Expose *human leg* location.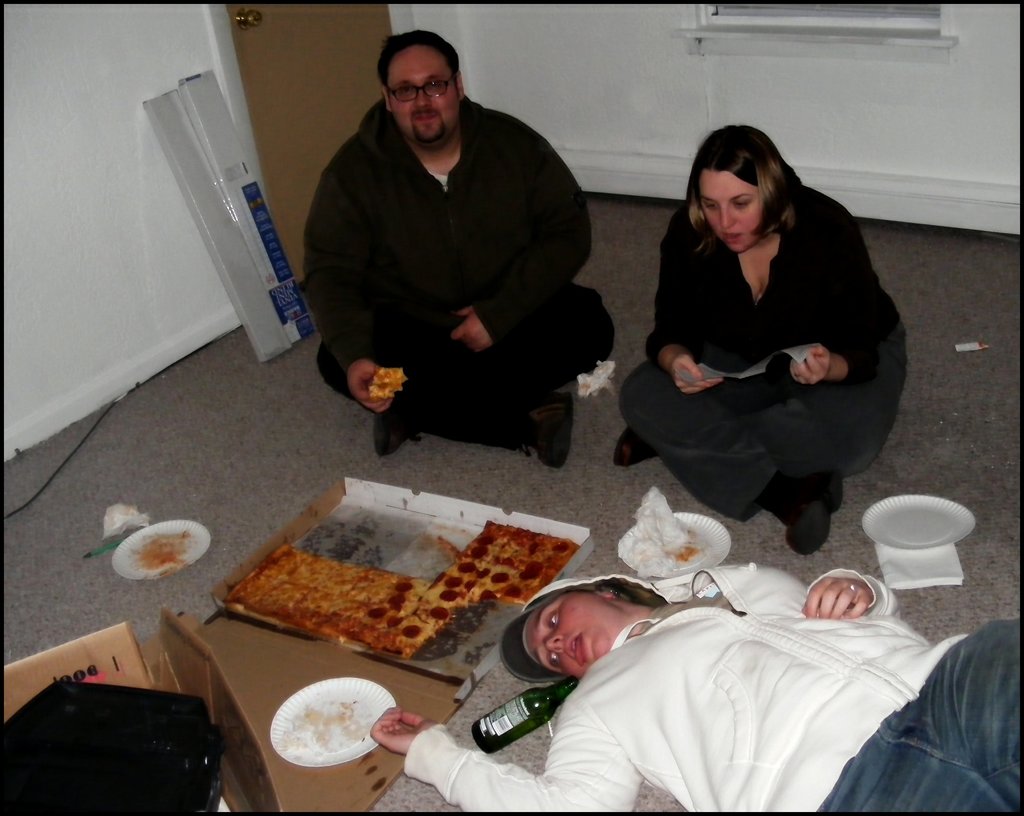
Exposed at 623:362:843:556.
